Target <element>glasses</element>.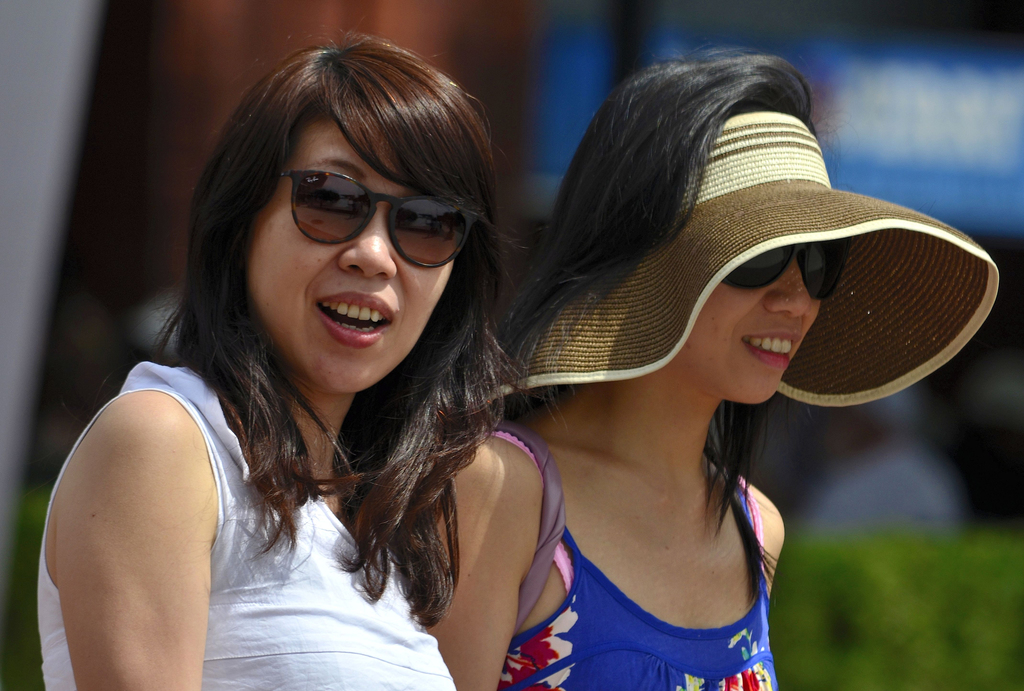
Target region: [278,166,483,269].
